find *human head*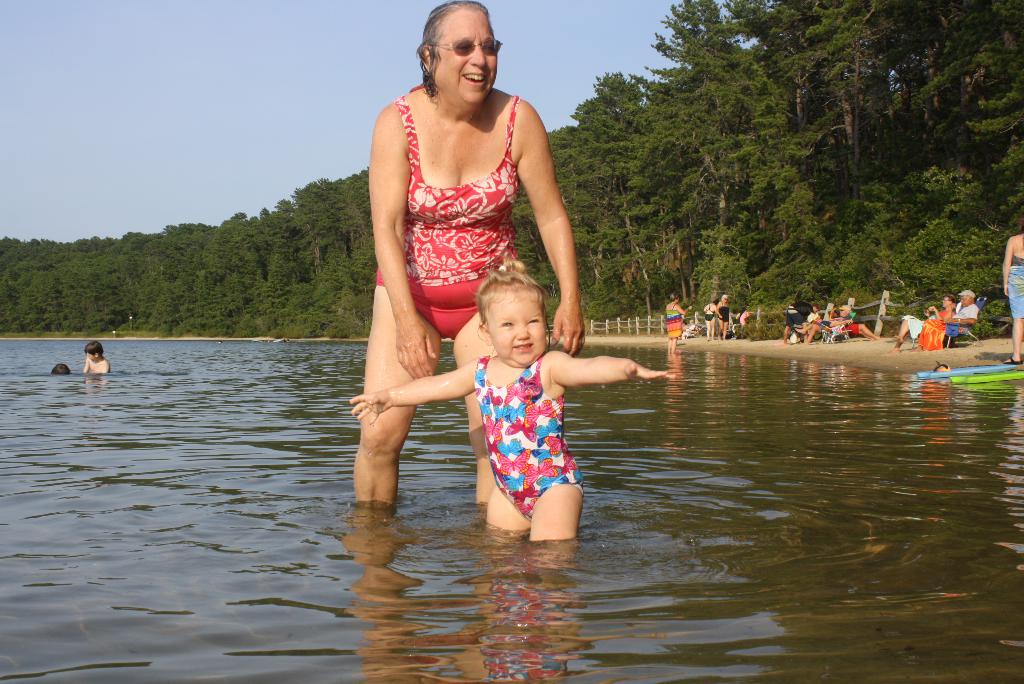
crop(689, 319, 696, 325)
